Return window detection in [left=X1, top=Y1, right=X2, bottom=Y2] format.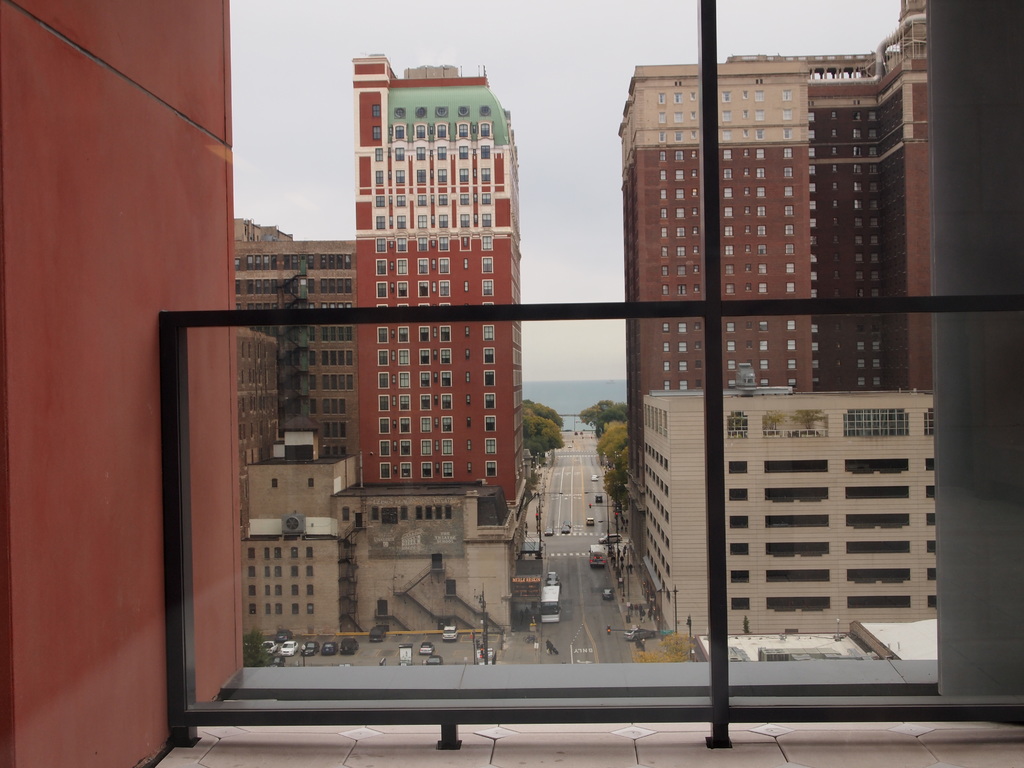
[left=377, top=371, right=390, bottom=388].
